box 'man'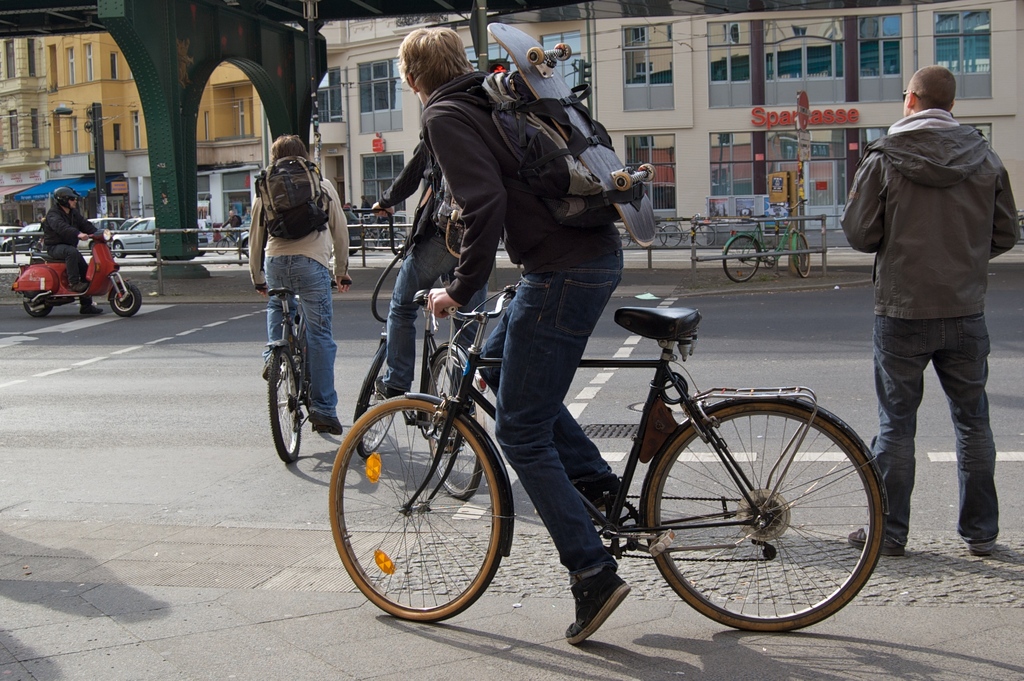
(840, 53, 1012, 580)
